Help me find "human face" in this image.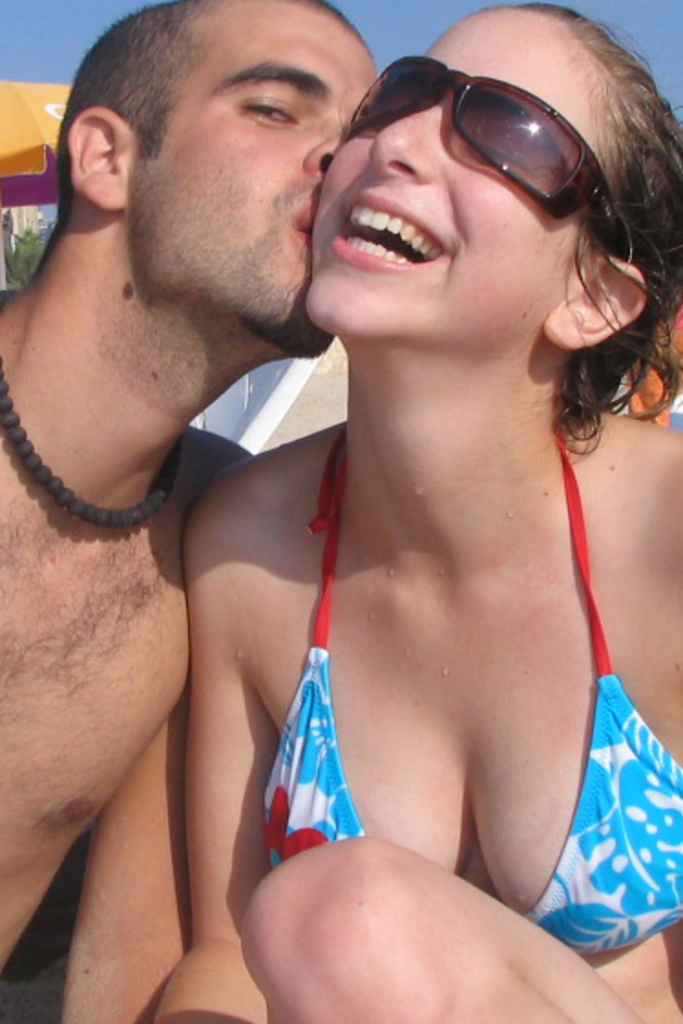
Found it: x1=303, y1=9, x2=548, y2=330.
